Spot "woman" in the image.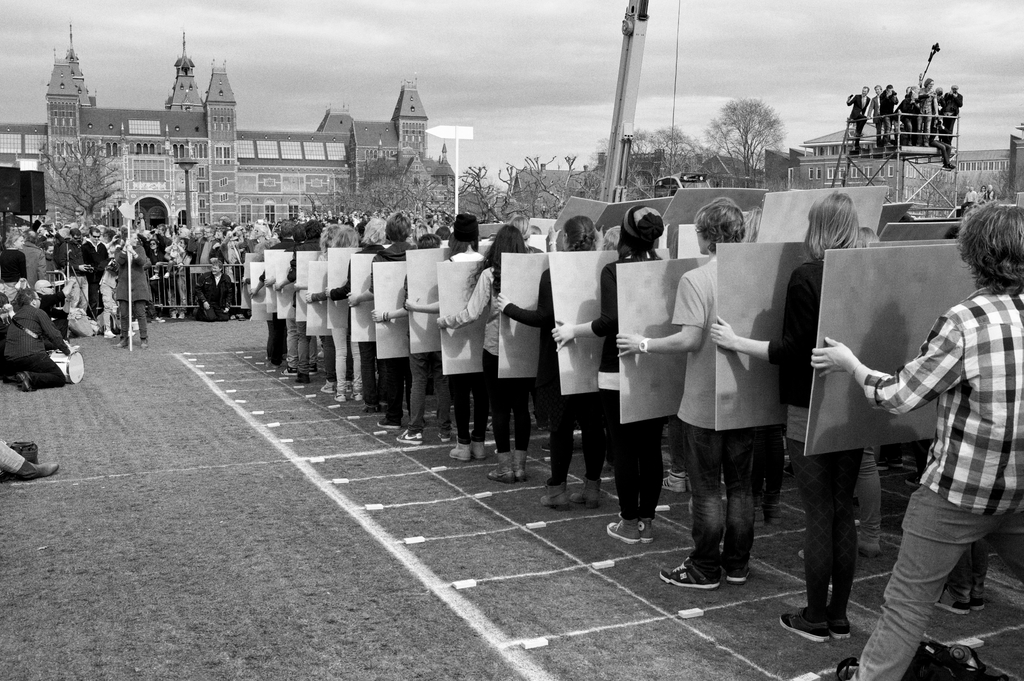
"woman" found at [x1=327, y1=220, x2=388, y2=405].
